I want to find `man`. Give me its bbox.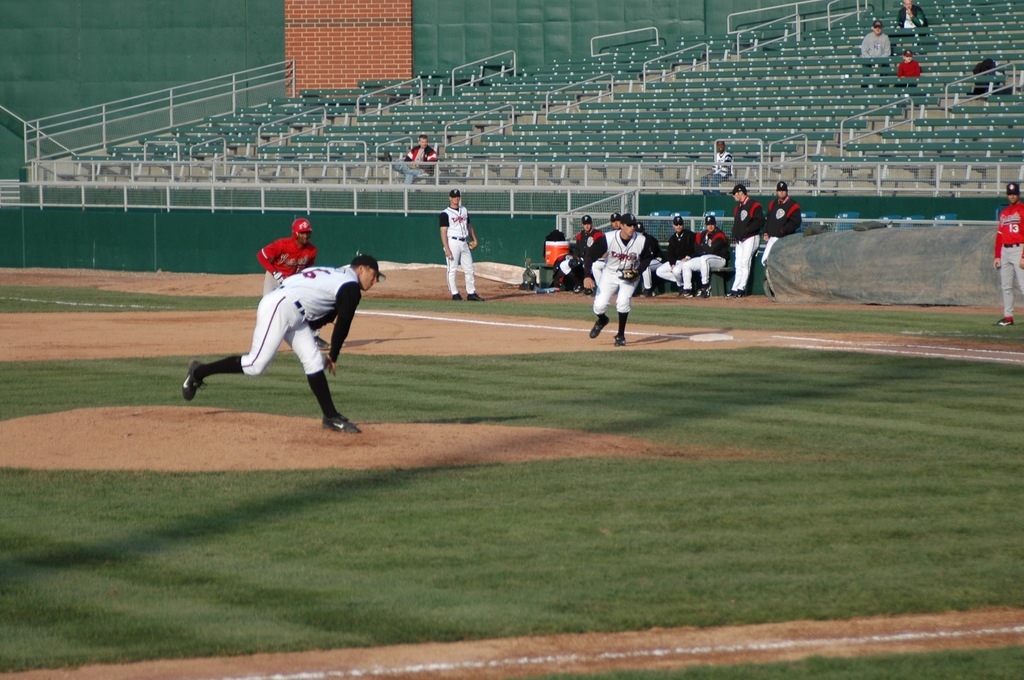
<box>394,135,439,185</box>.
